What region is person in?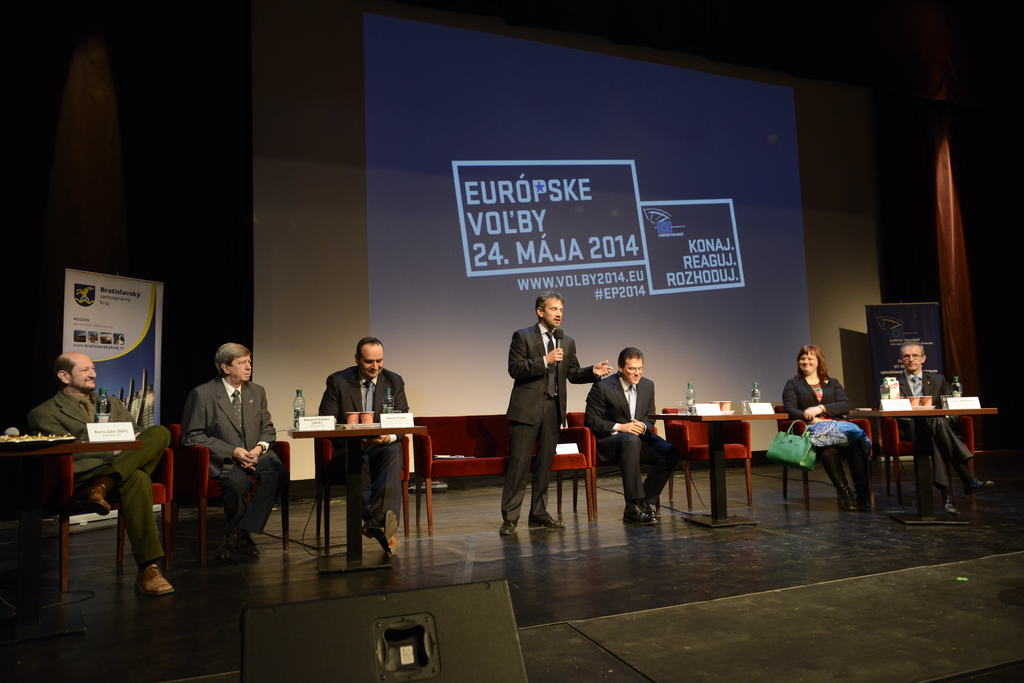
crop(319, 336, 412, 562).
